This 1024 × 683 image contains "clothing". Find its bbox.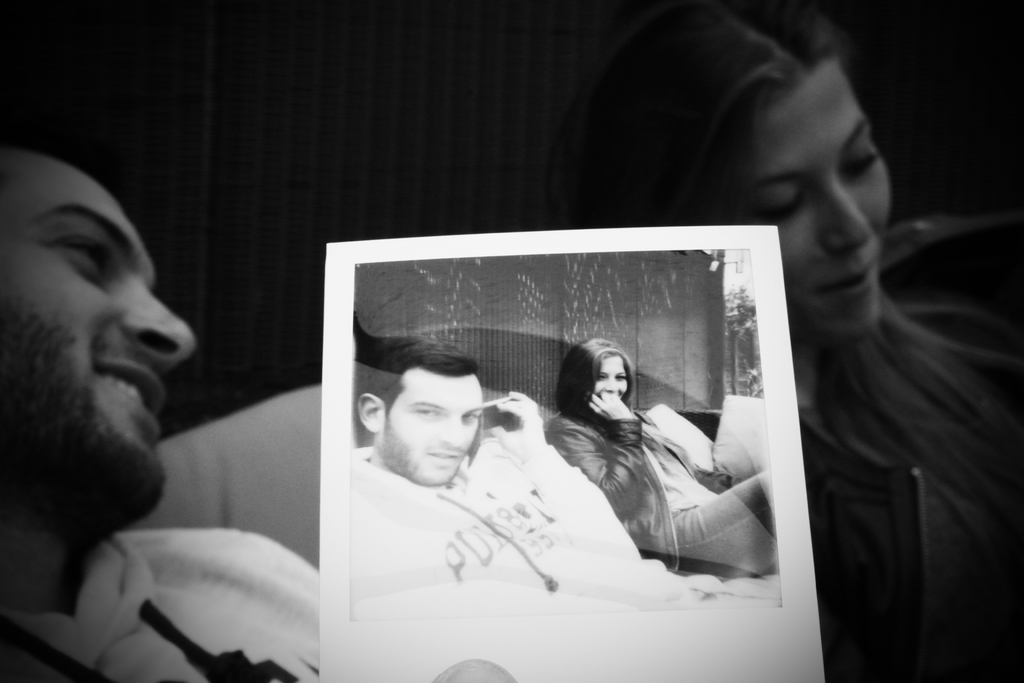
(806, 288, 1023, 682).
